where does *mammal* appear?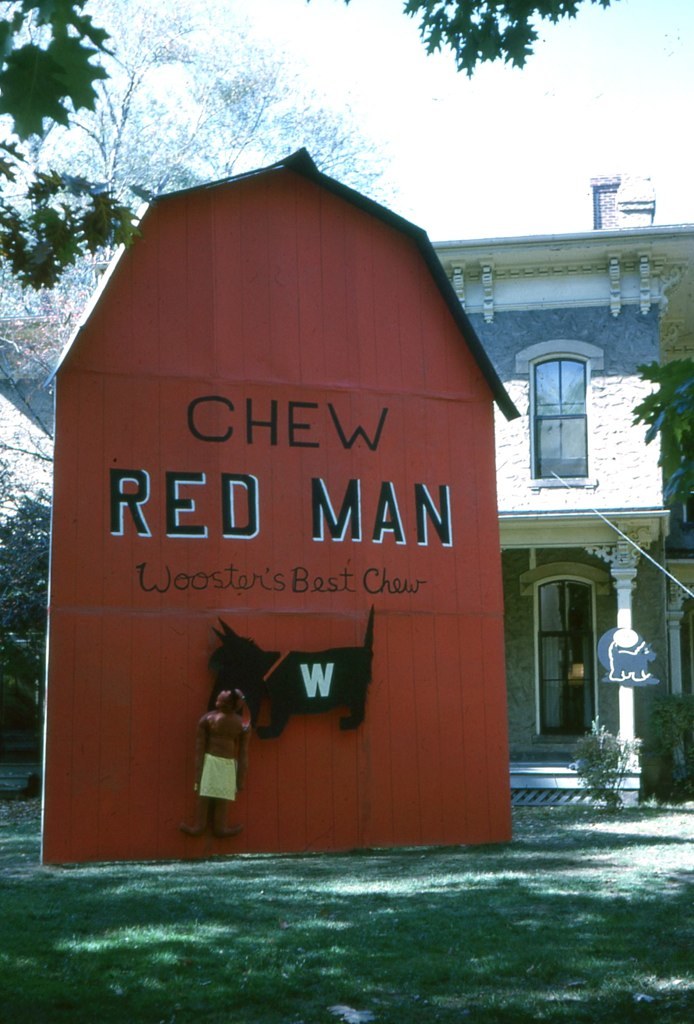
Appears at pyautogui.locateOnScreen(191, 687, 253, 839).
